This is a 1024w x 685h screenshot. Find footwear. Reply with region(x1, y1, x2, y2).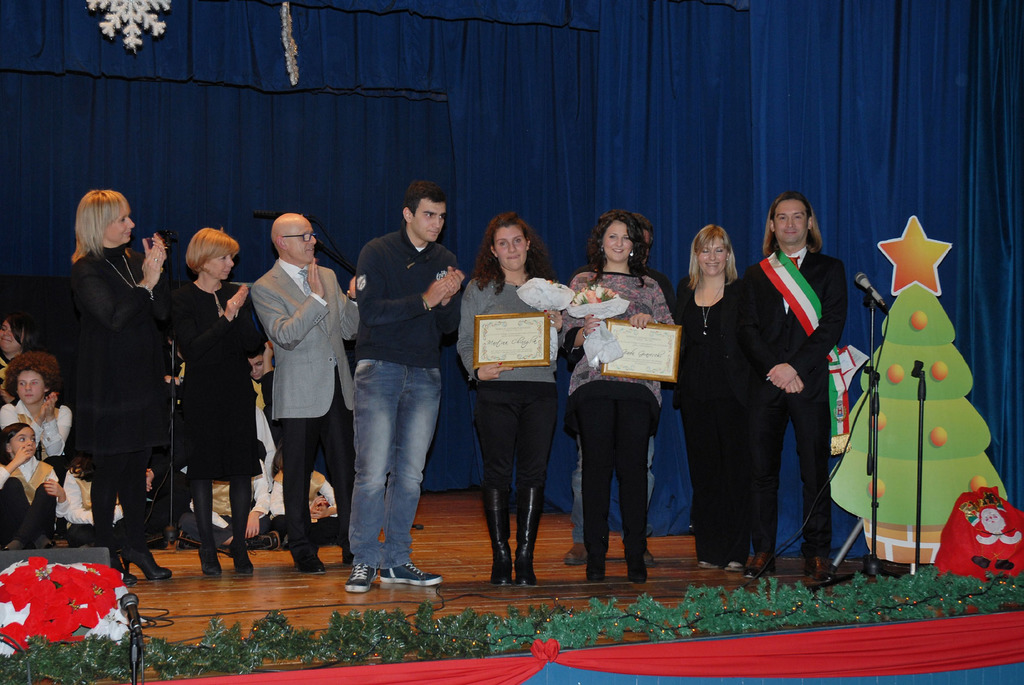
region(230, 536, 254, 573).
